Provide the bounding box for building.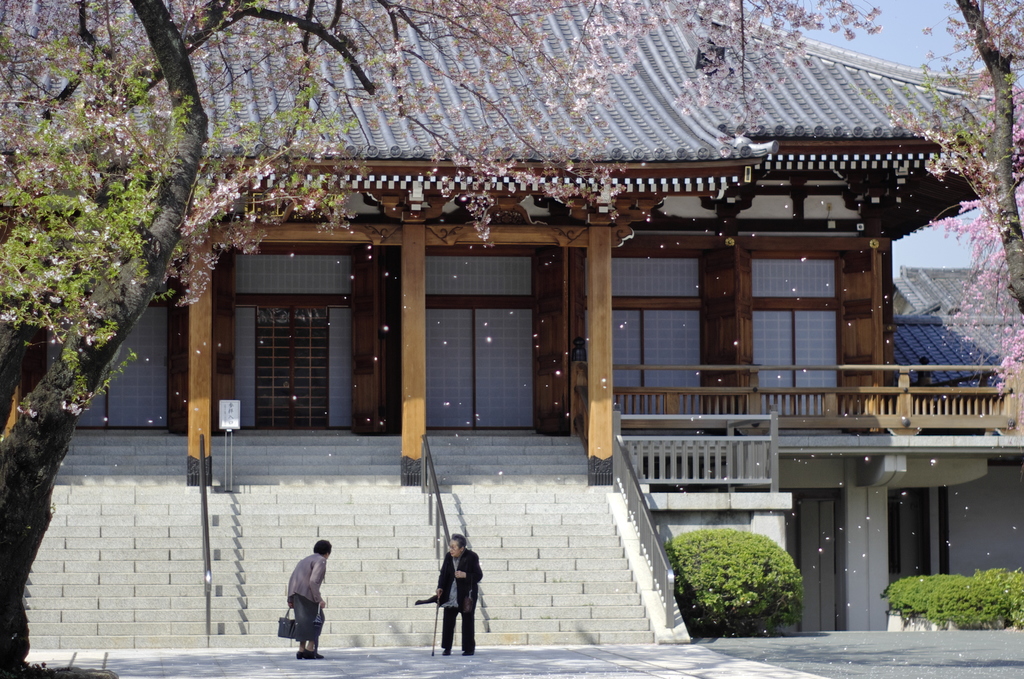
0 0 1023 491.
